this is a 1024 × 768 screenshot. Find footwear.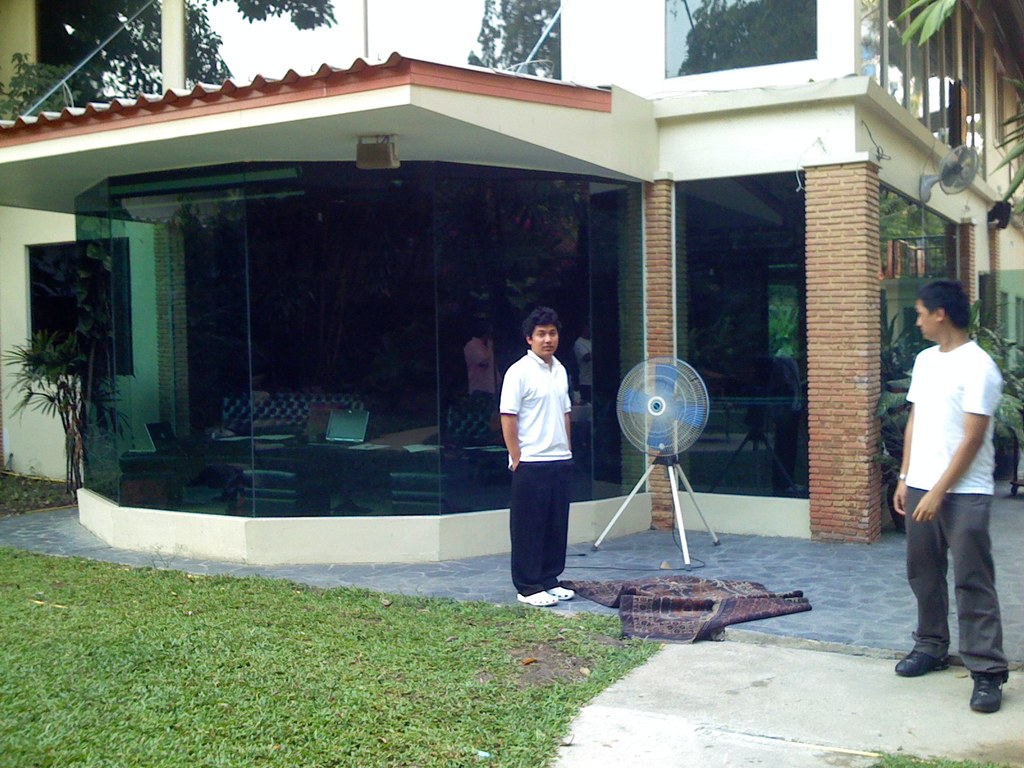
Bounding box: [547,585,576,601].
